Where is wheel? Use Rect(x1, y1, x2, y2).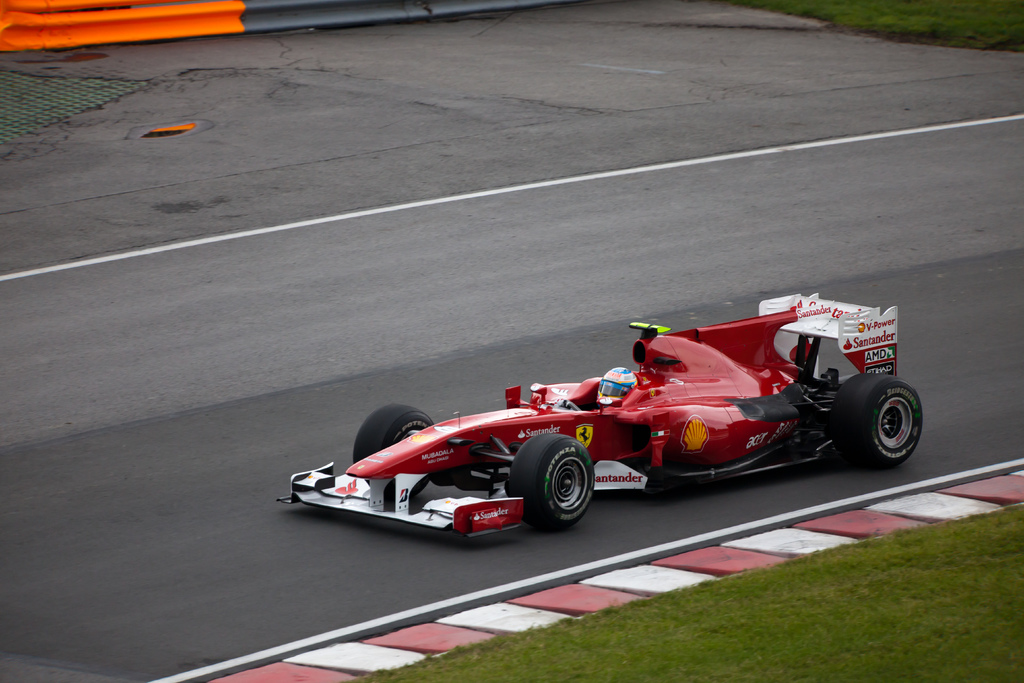
Rect(355, 402, 433, 500).
